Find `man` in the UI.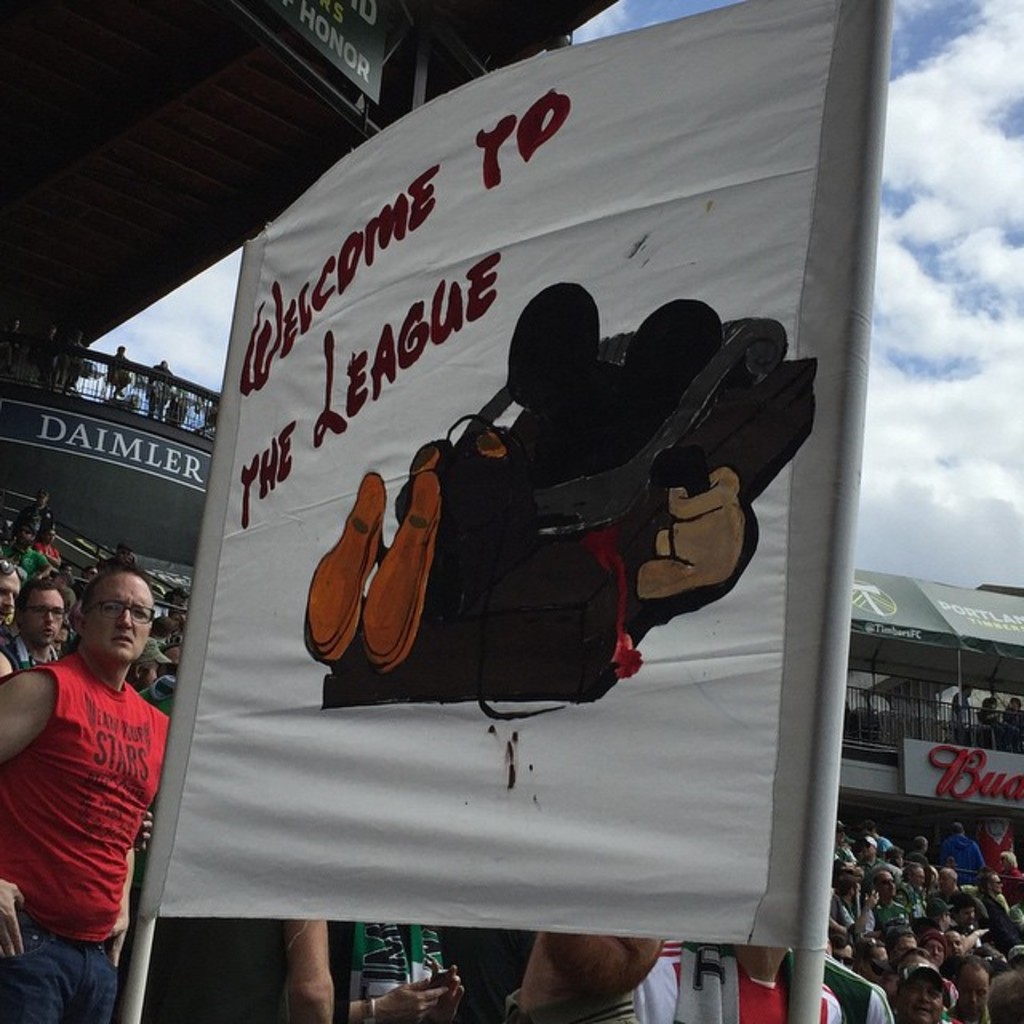
UI element at 944 928 966 957.
